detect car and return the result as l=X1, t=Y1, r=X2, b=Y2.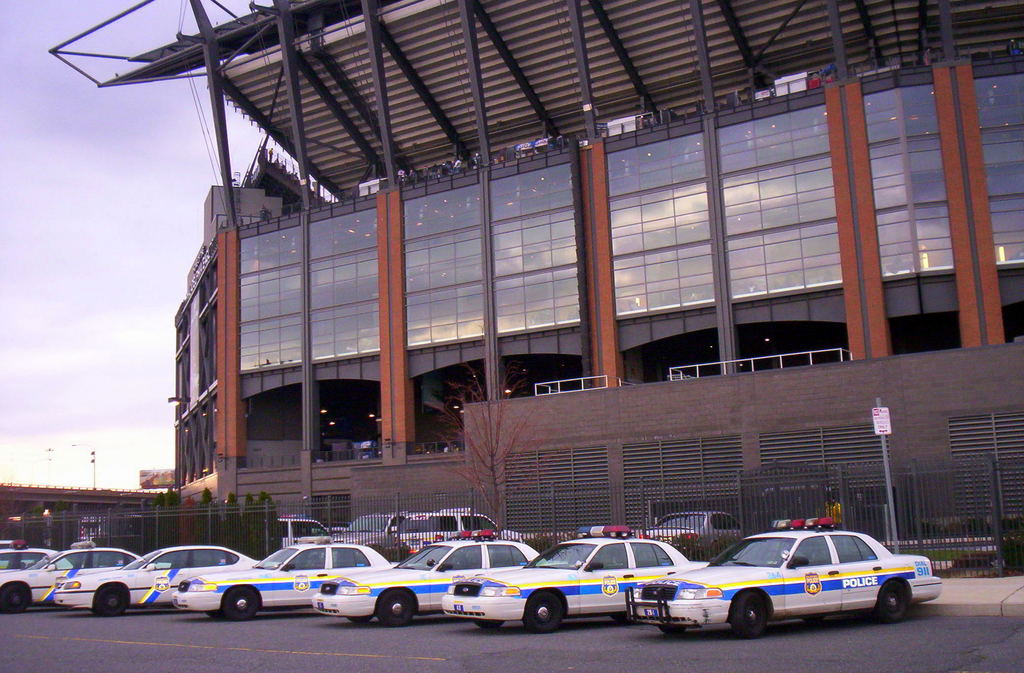
l=438, t=525, r=737, b=635.
